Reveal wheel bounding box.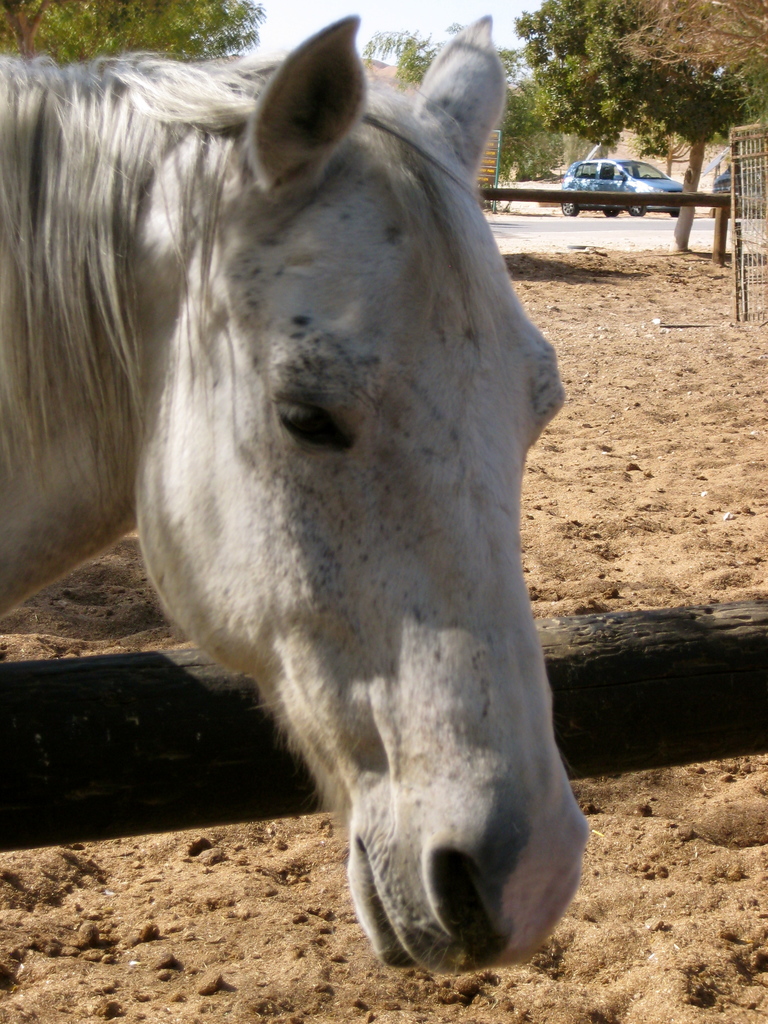
Revealed: 606 207 618 214.
